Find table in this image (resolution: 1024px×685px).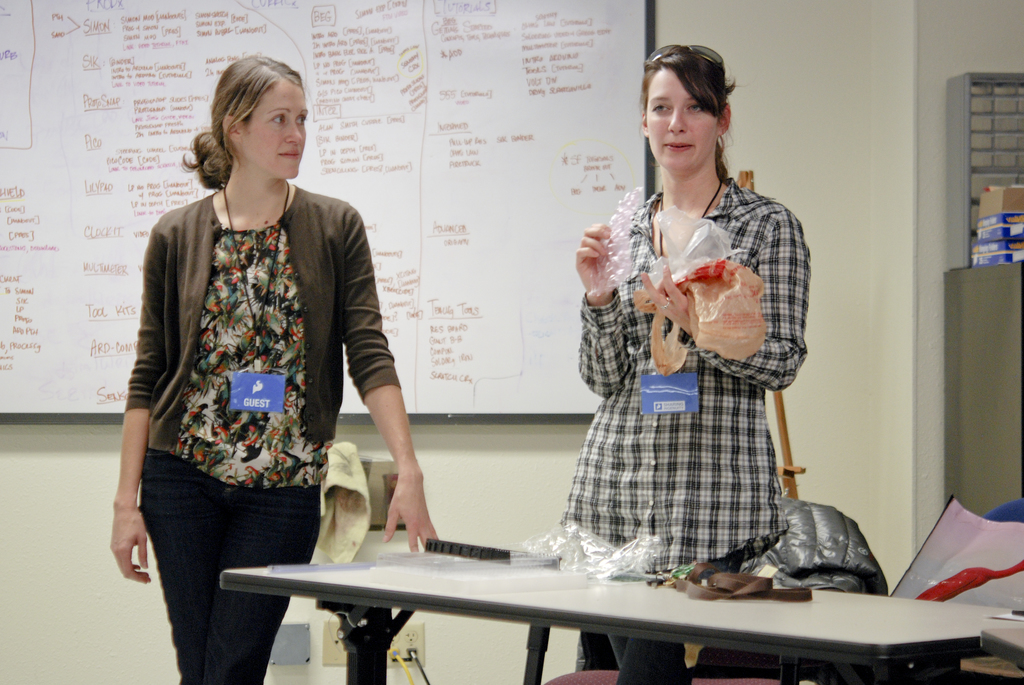
bbox(214, 510, 903, 677).
